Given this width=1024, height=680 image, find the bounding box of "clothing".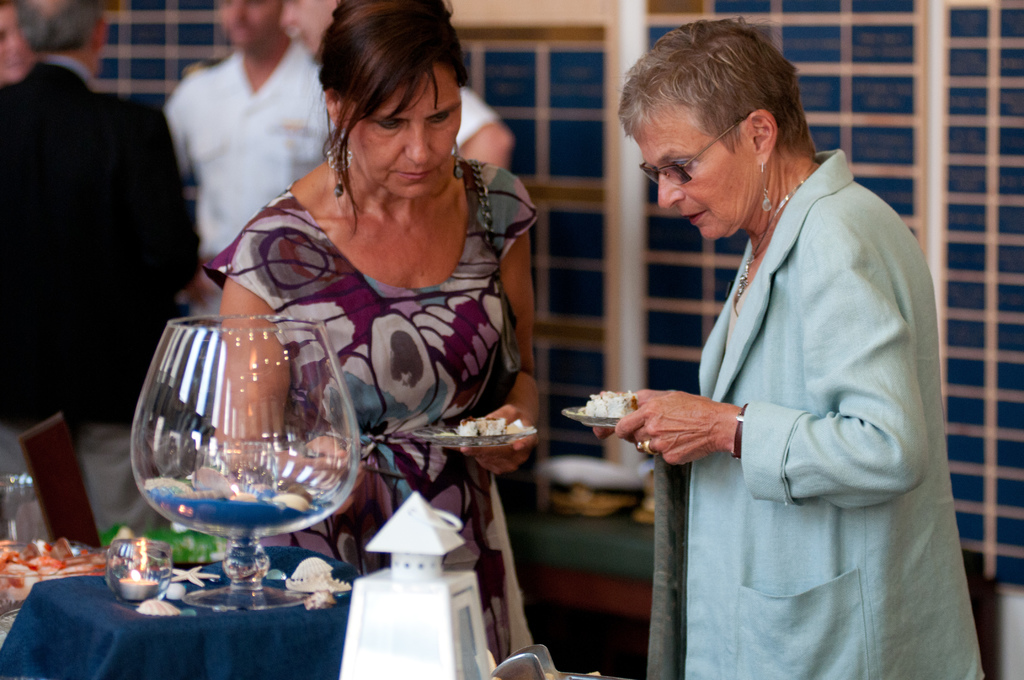
(left=157, top=46, right=344, bottom=256).
